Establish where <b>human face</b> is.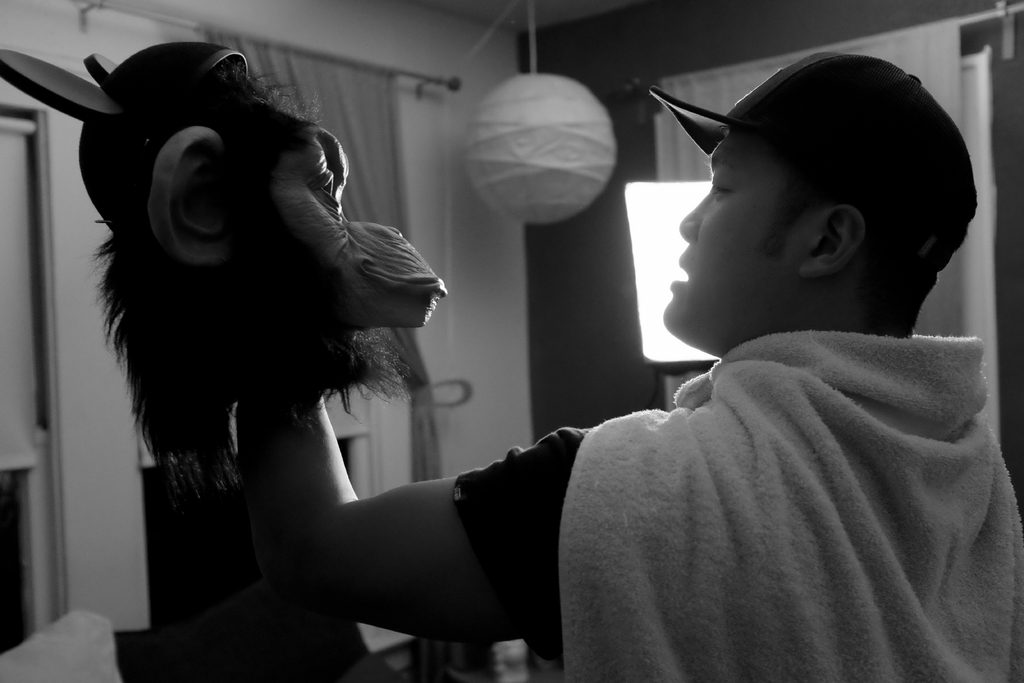
Established at 663:130:818:350.
